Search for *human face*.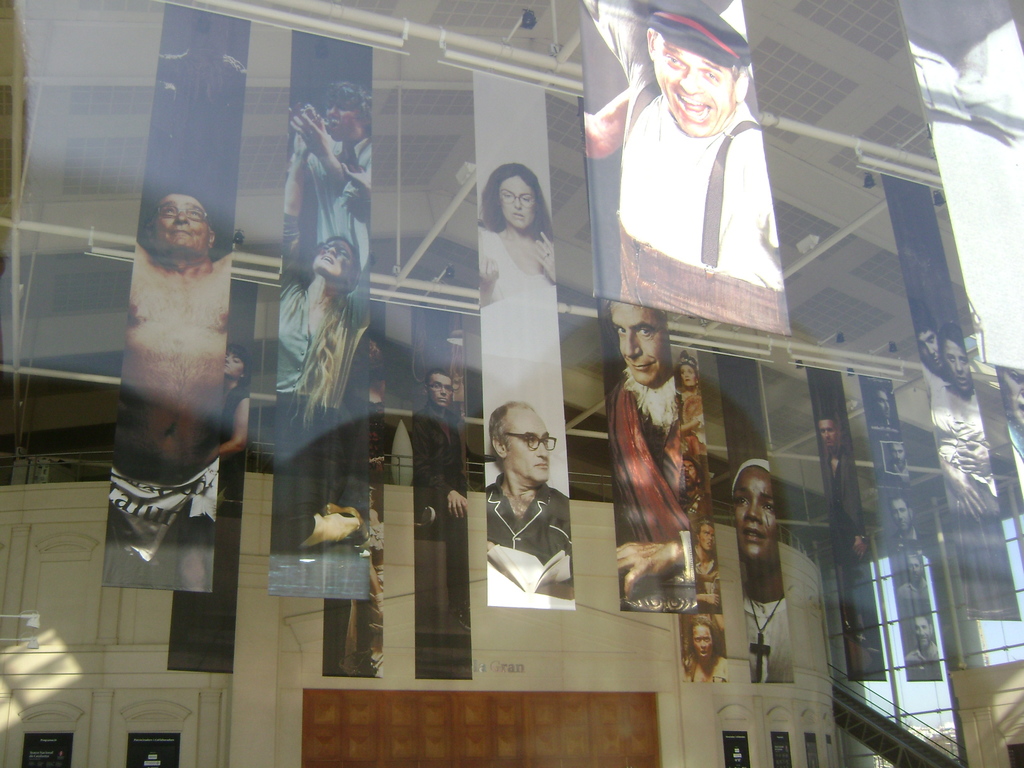
Found at 993 362 1022 423.
